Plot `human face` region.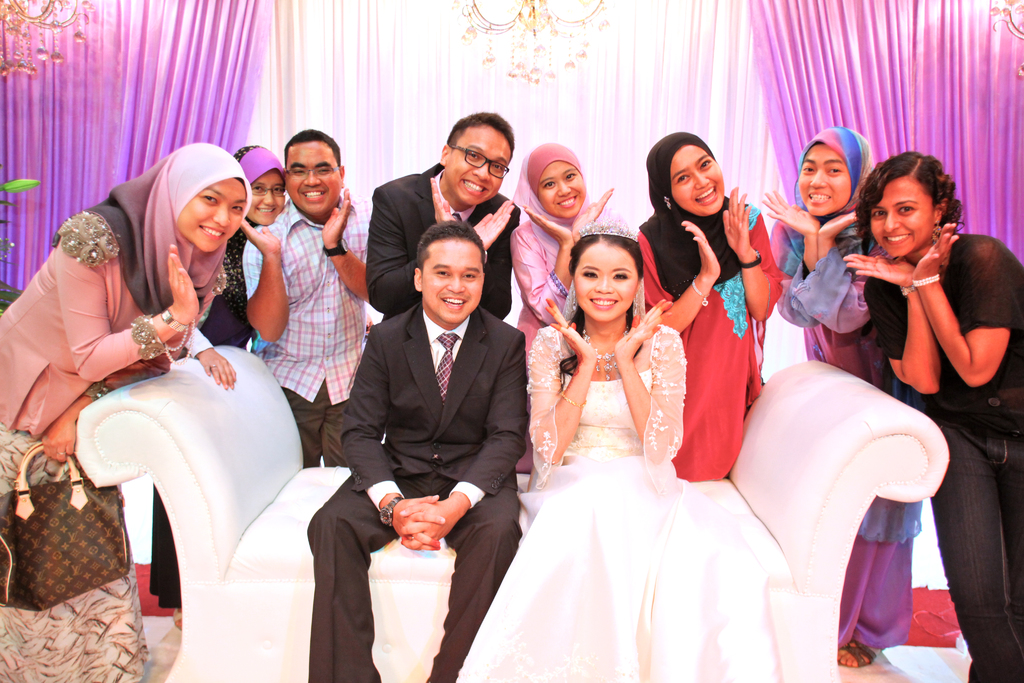
Plotted at [573,241,636,320].
